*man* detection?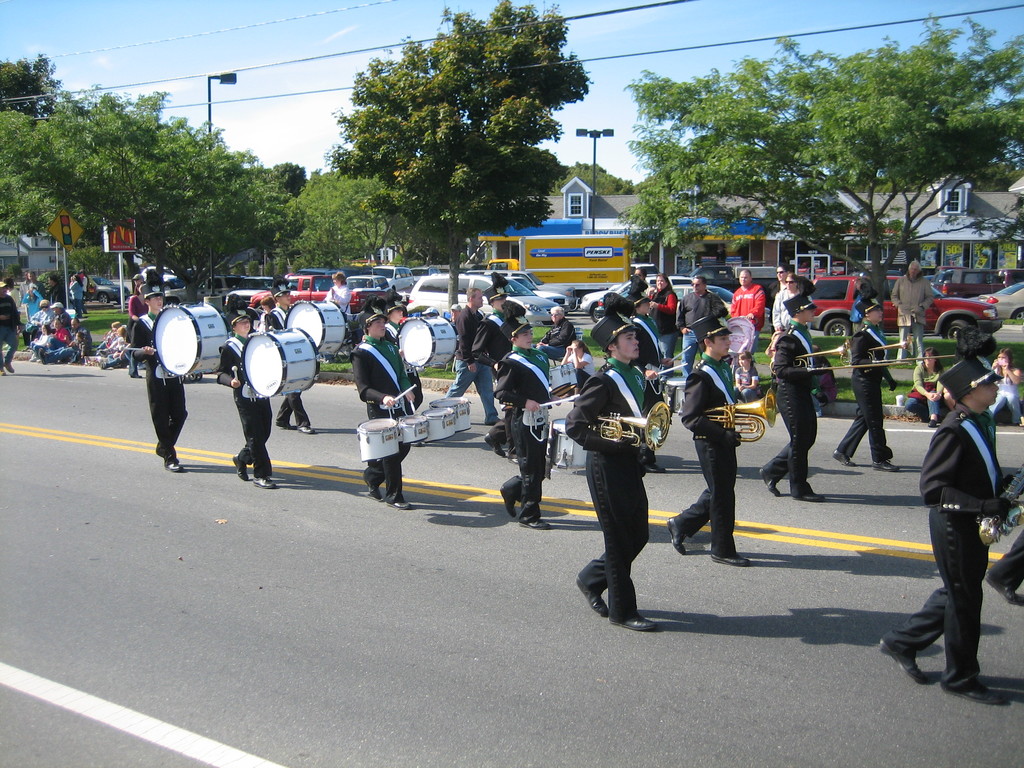
locate(0, 280, 24, 374)
